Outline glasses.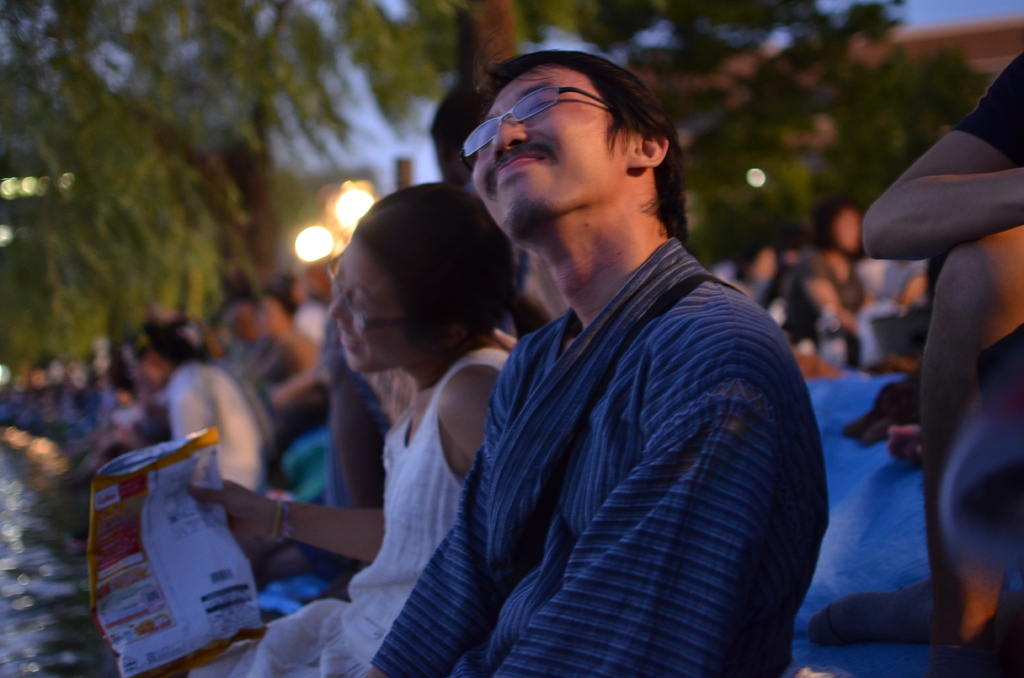
Outline: 324 252 407 339.
